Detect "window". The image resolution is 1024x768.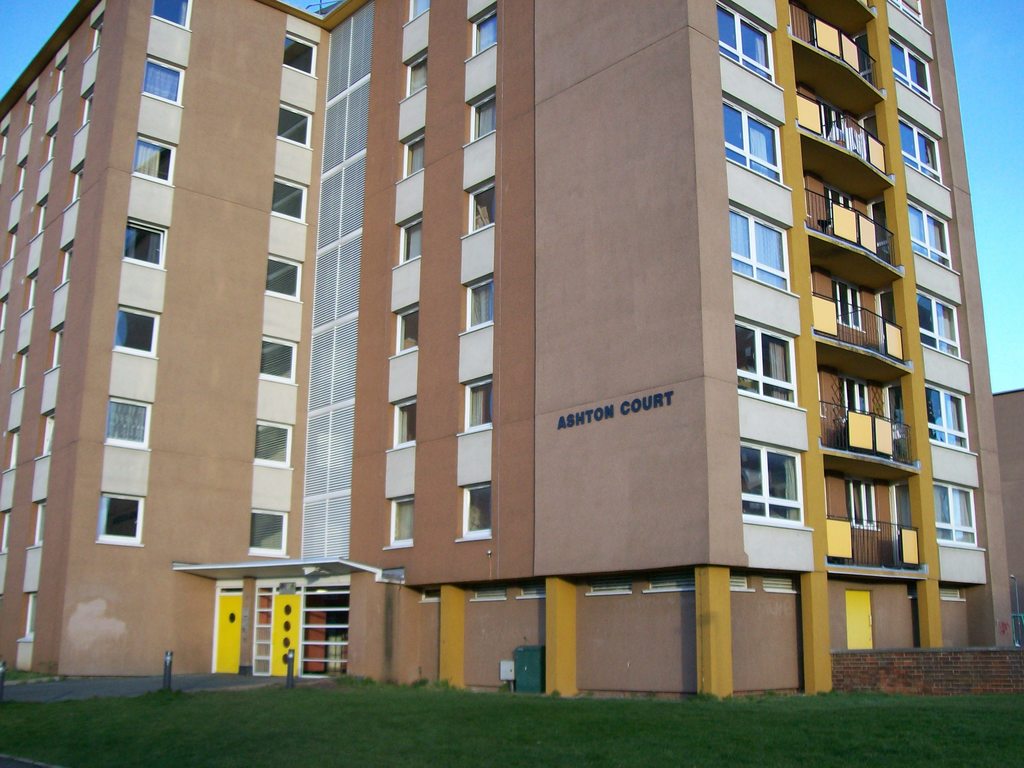
{"left": 120, "top": 307, "right": 164, "bottom": 371}.
